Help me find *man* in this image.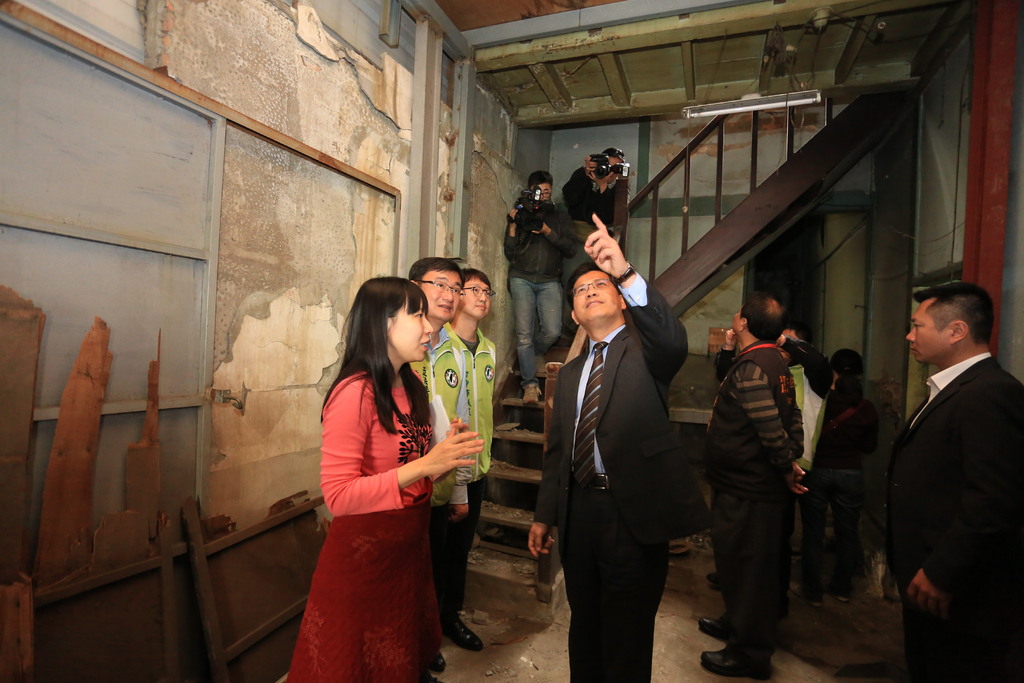
Found it: 872 259 1021 661.
